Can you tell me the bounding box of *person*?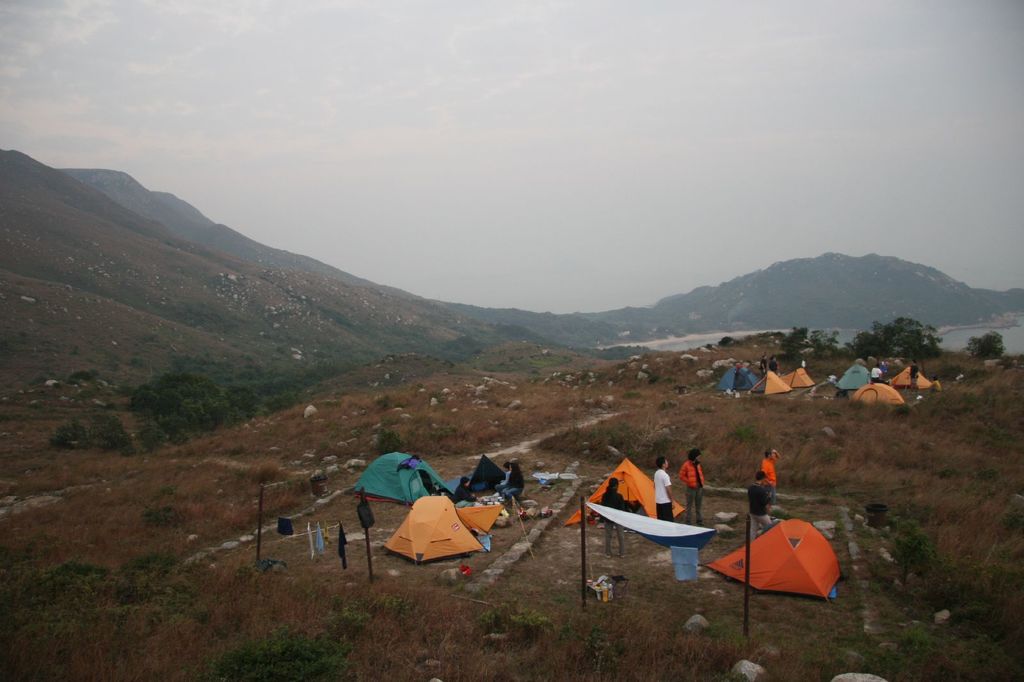
region(680, 447, 701, 525).
